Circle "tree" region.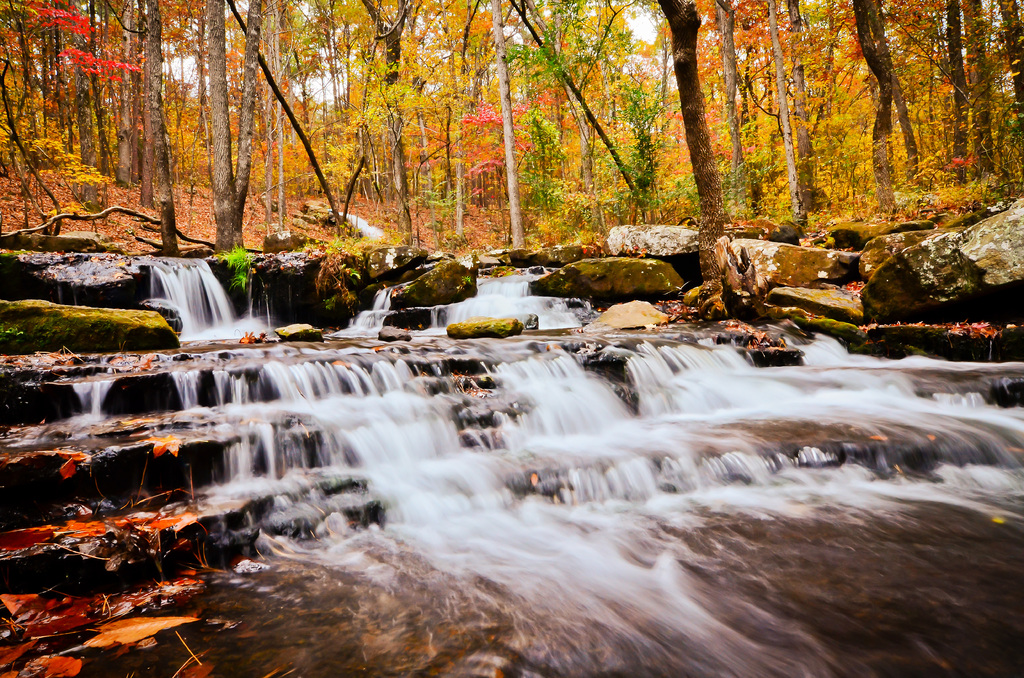
Region: [253,0,315,246].
